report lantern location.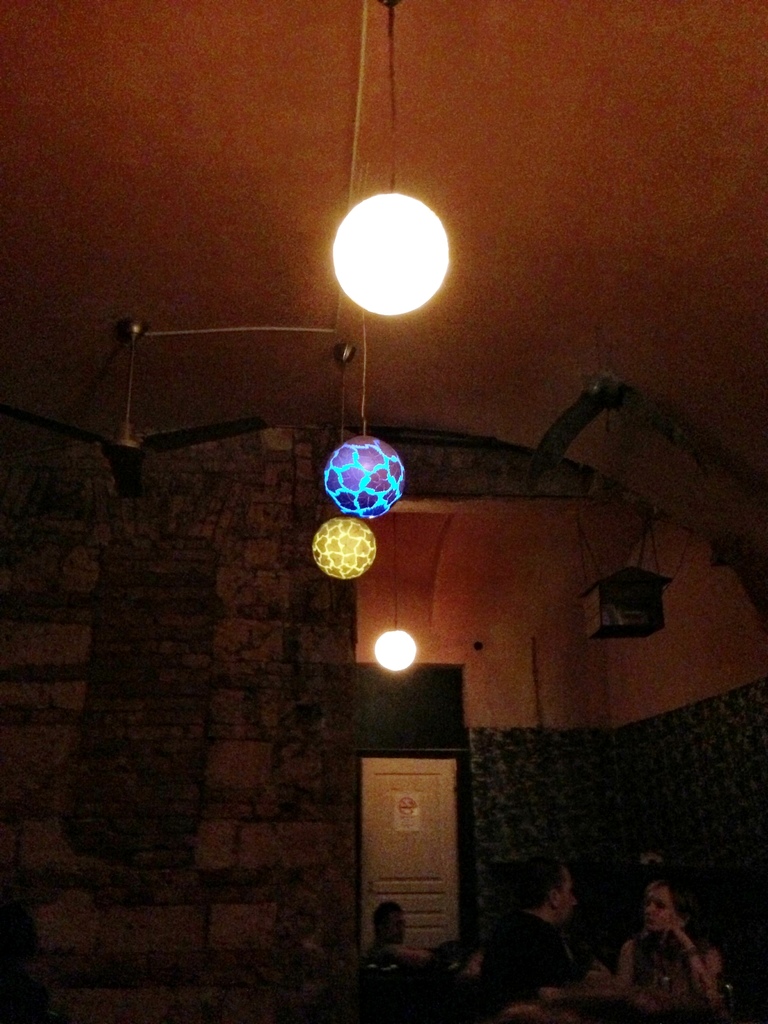
Report: (373, 633, 417, 669).
